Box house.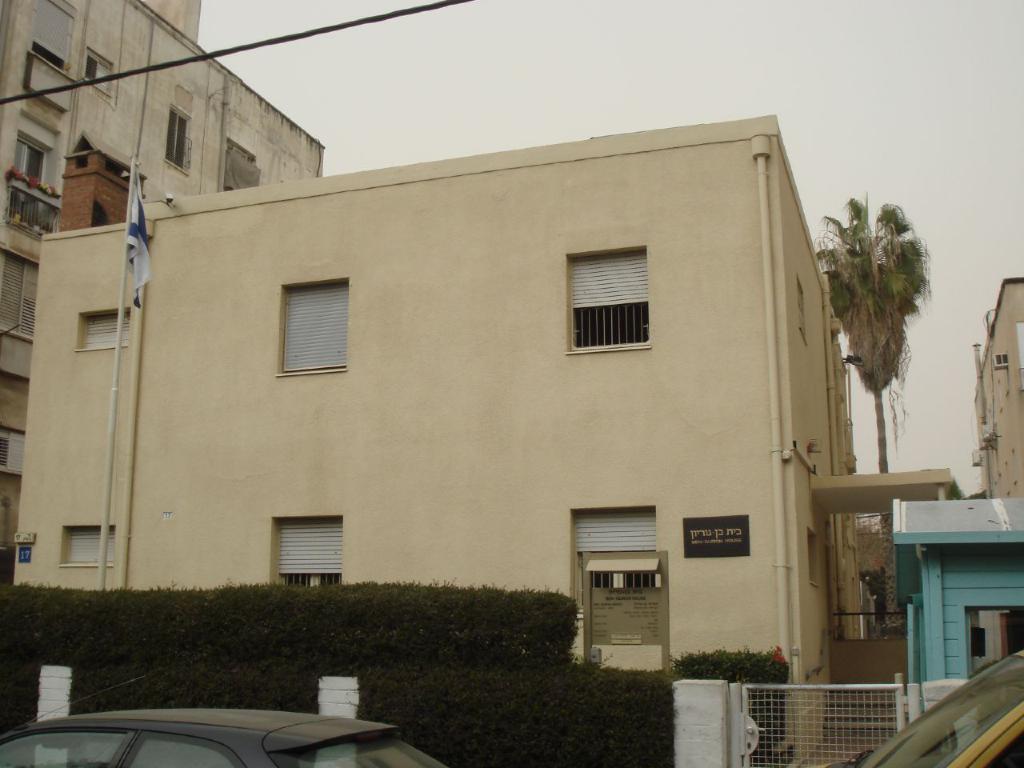
[left=86, top=49, right=906, bottom=725].
